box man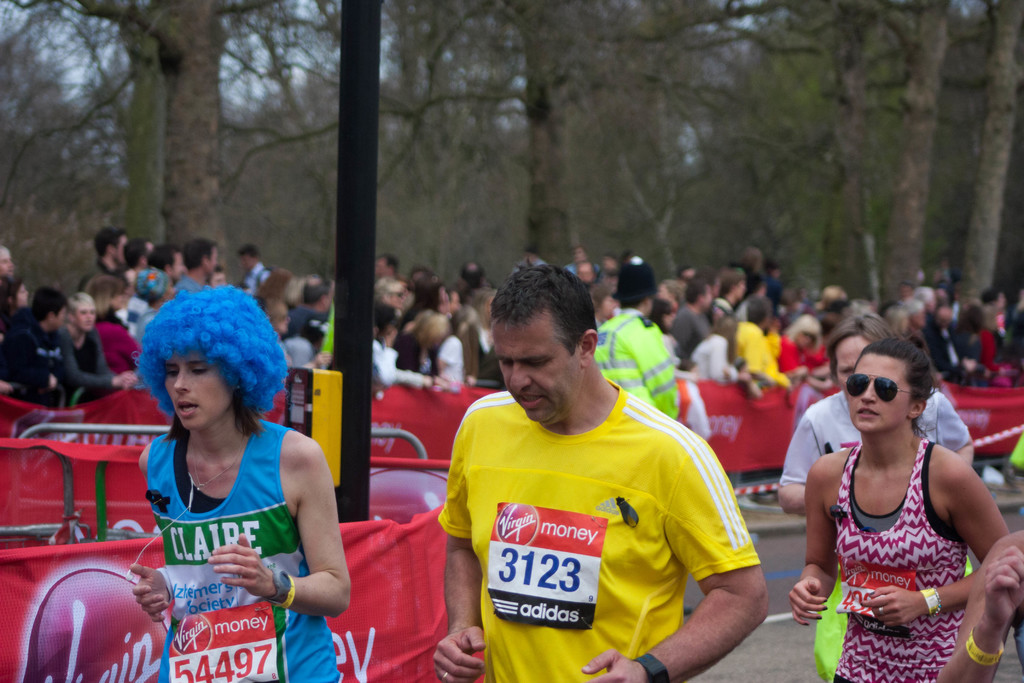
(75, 231, 131, 299)
